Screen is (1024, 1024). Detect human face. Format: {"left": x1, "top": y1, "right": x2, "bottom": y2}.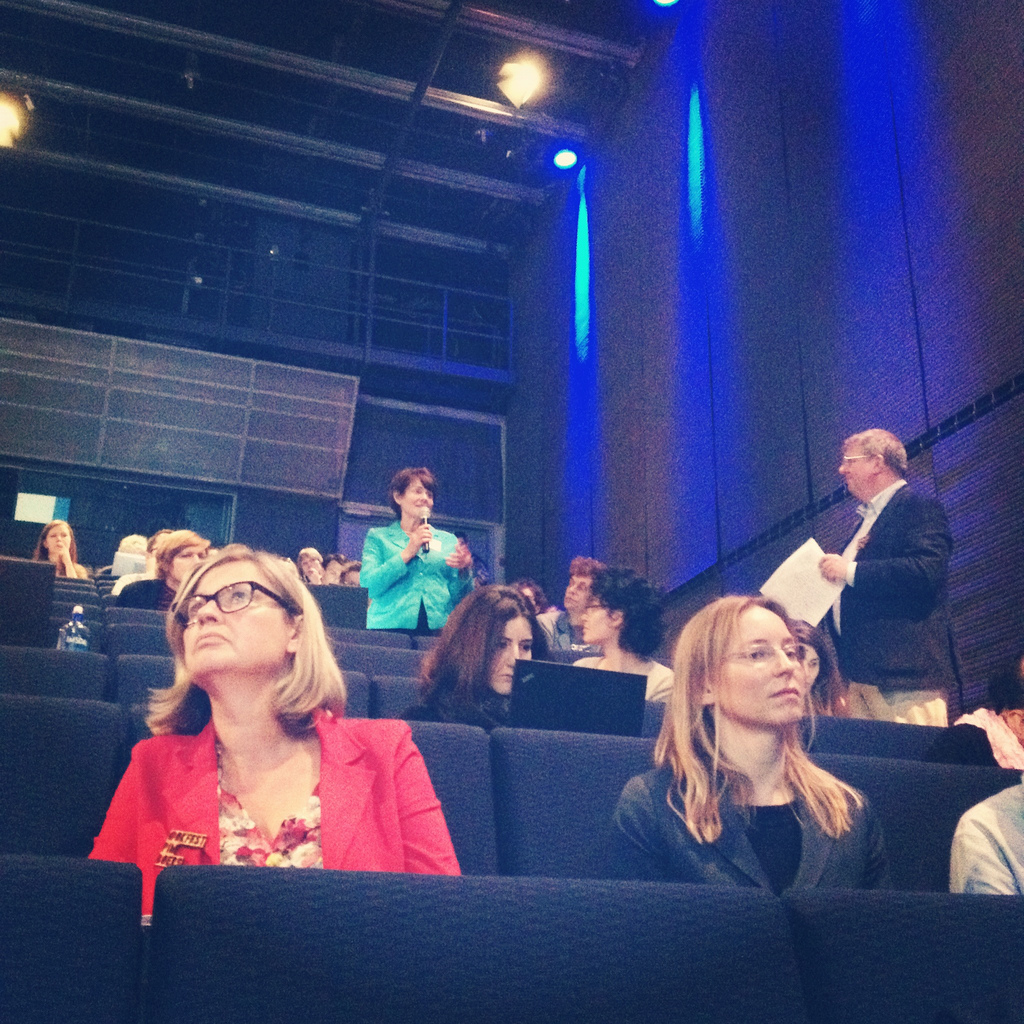
{"left": 581, "top": 589, "right": 609, "bottom": 643}.
